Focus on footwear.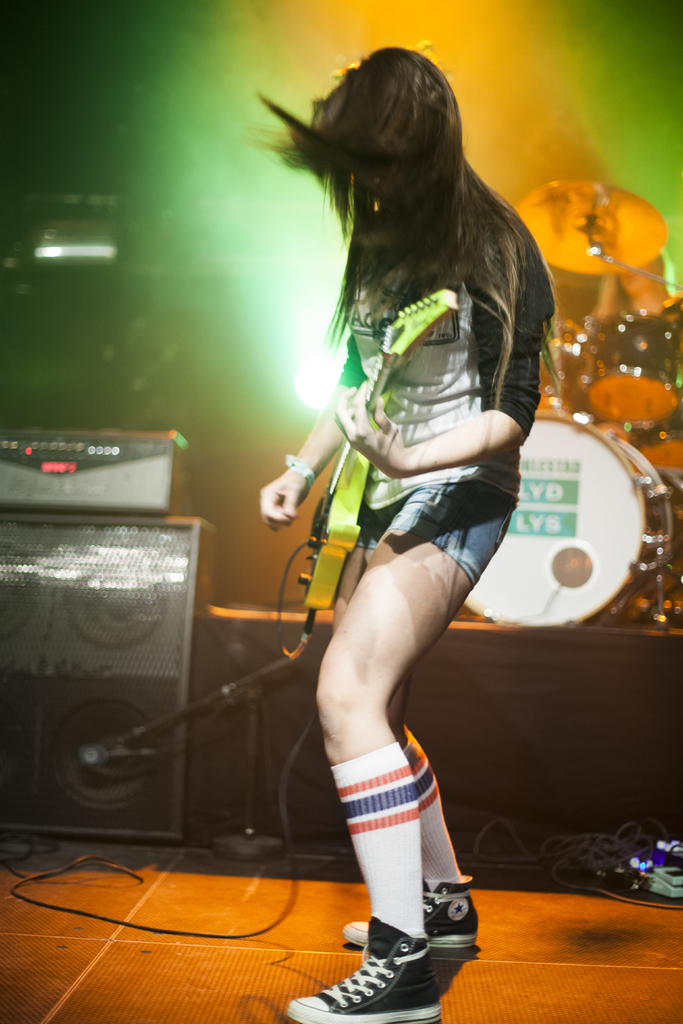
Focused at (left=308, top=896, right=461, bottom=1014).
